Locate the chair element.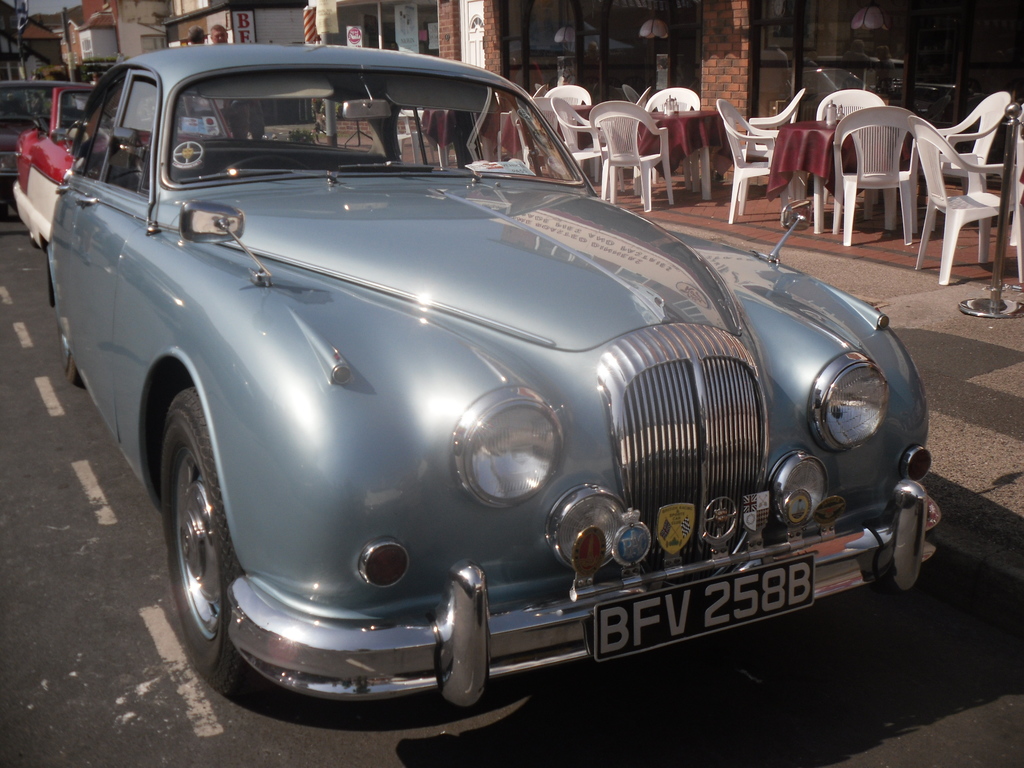
Element bbox: l=643, t=87, r=703, b=190.
